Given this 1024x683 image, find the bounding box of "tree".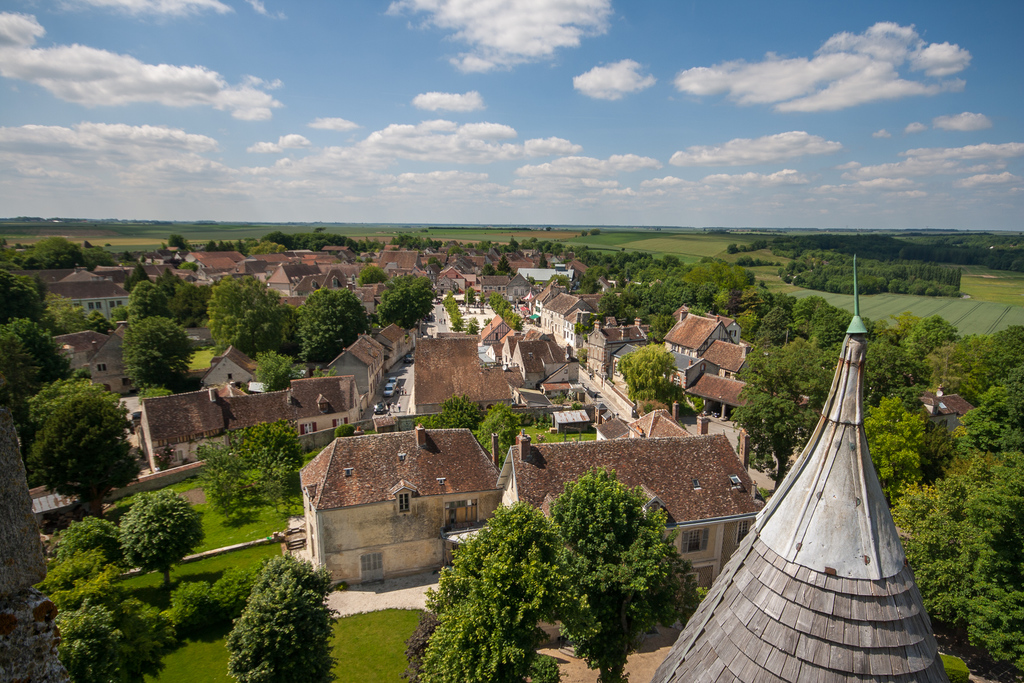
[413,487,610,682].
